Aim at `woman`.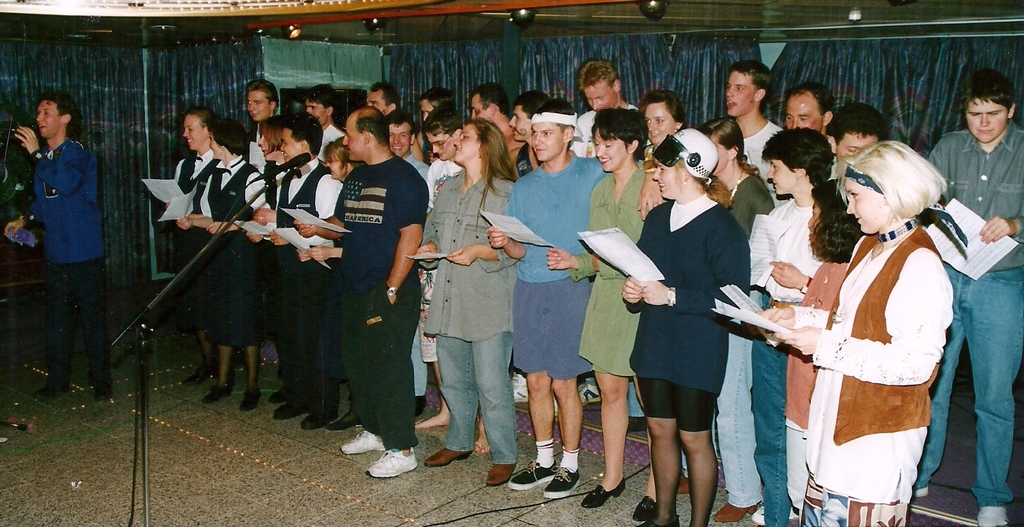
Aimed at box(547, 108, 668, 517).
